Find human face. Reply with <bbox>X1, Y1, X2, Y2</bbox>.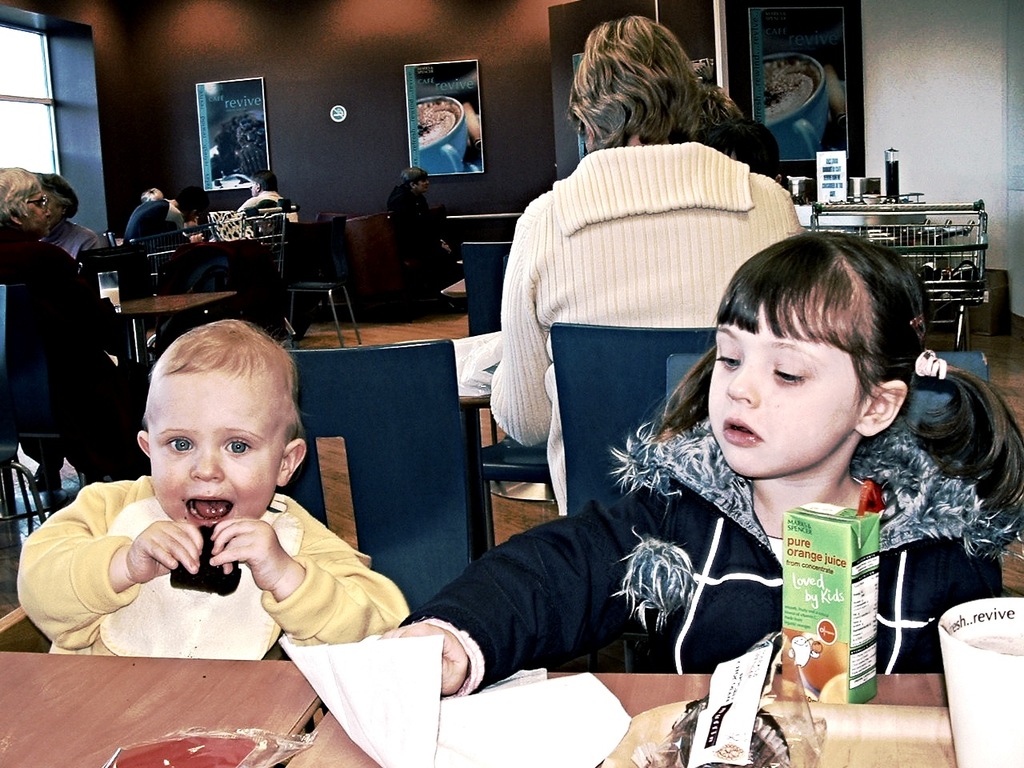
<bbox>705, 299, 855, 485</bbox>.
